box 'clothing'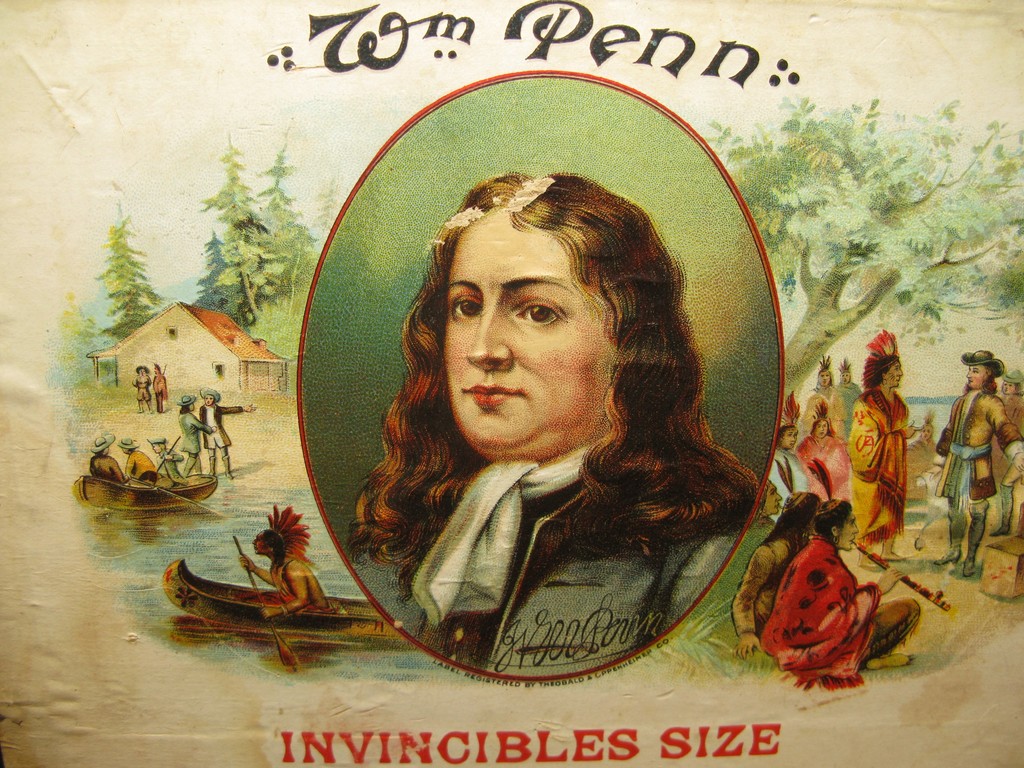
<bbox>131, 372, 152, 403</bbox>
